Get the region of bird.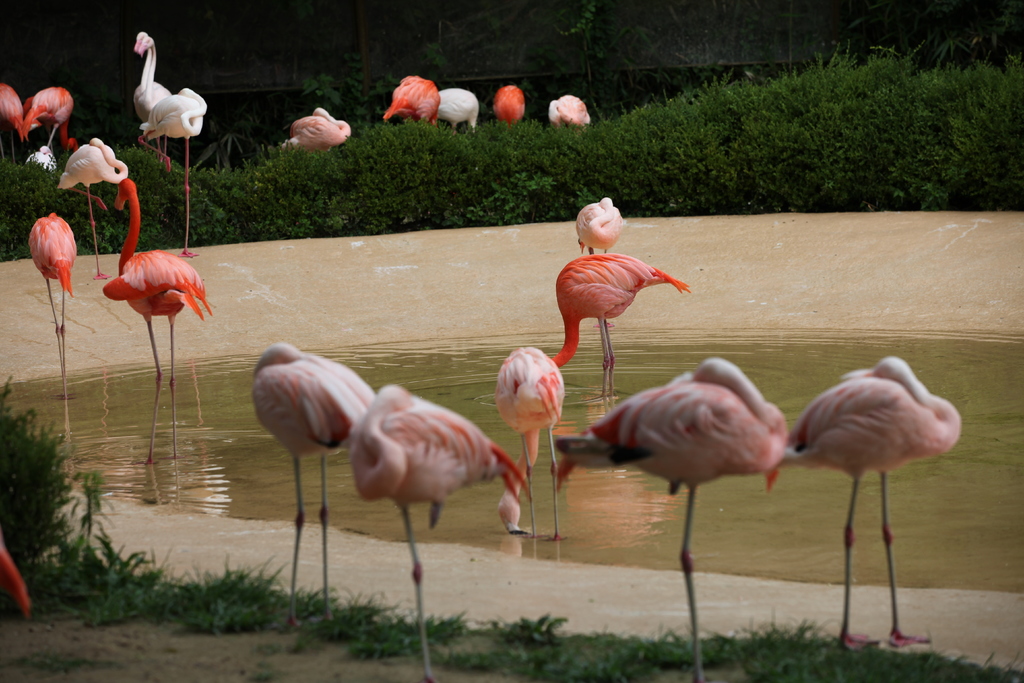
[103,176,215,470].
